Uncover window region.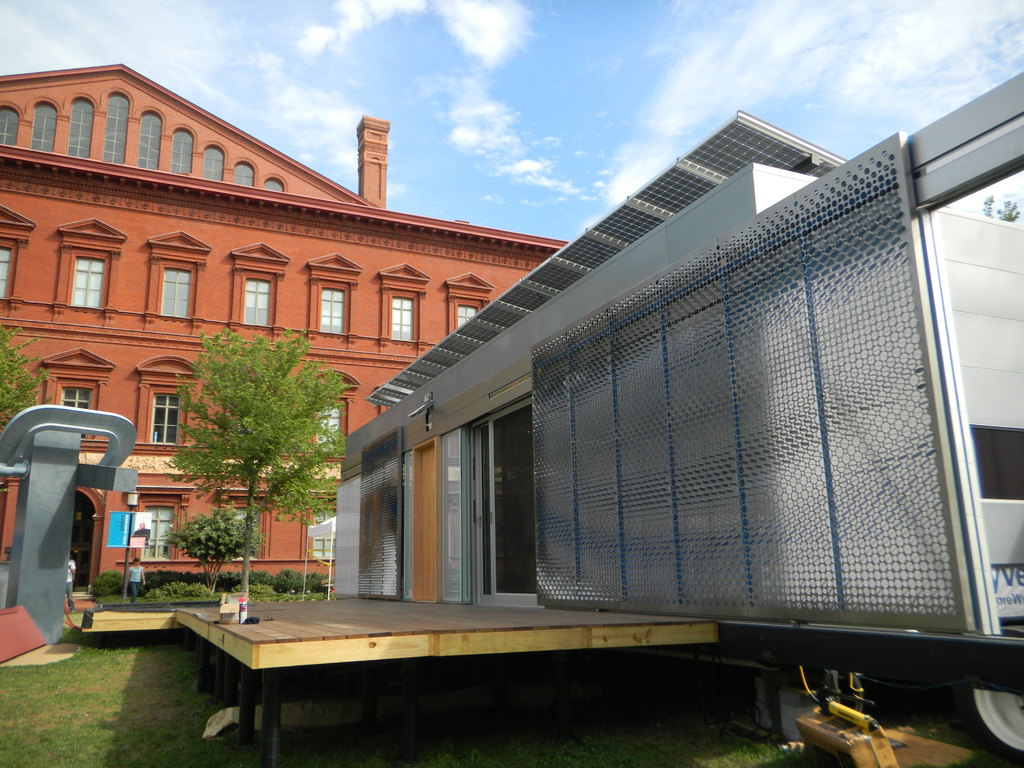
Uncovered: (432,277,493,338).
